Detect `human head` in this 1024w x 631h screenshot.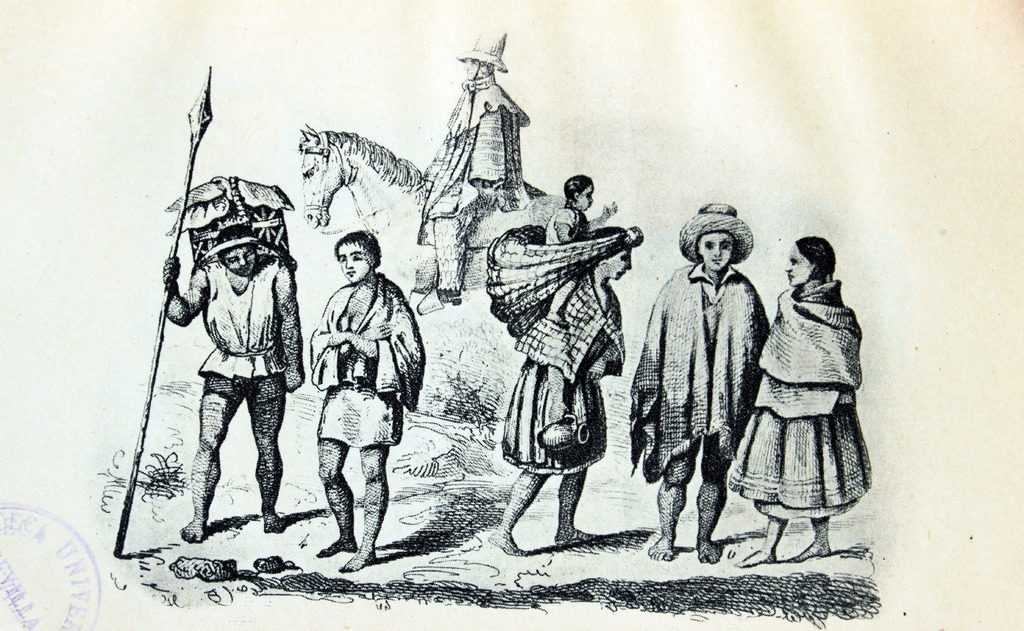
Detection: <bbox>335, 231, 384, 284</bbox>.
